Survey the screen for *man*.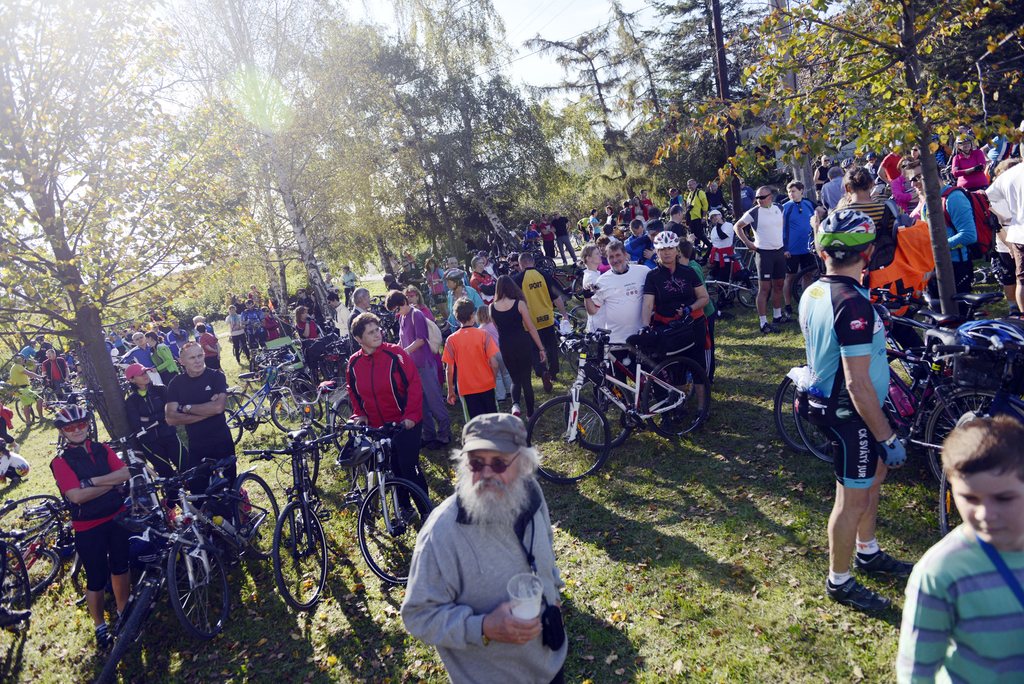
Survey found: (798, 209, 920, 621).
